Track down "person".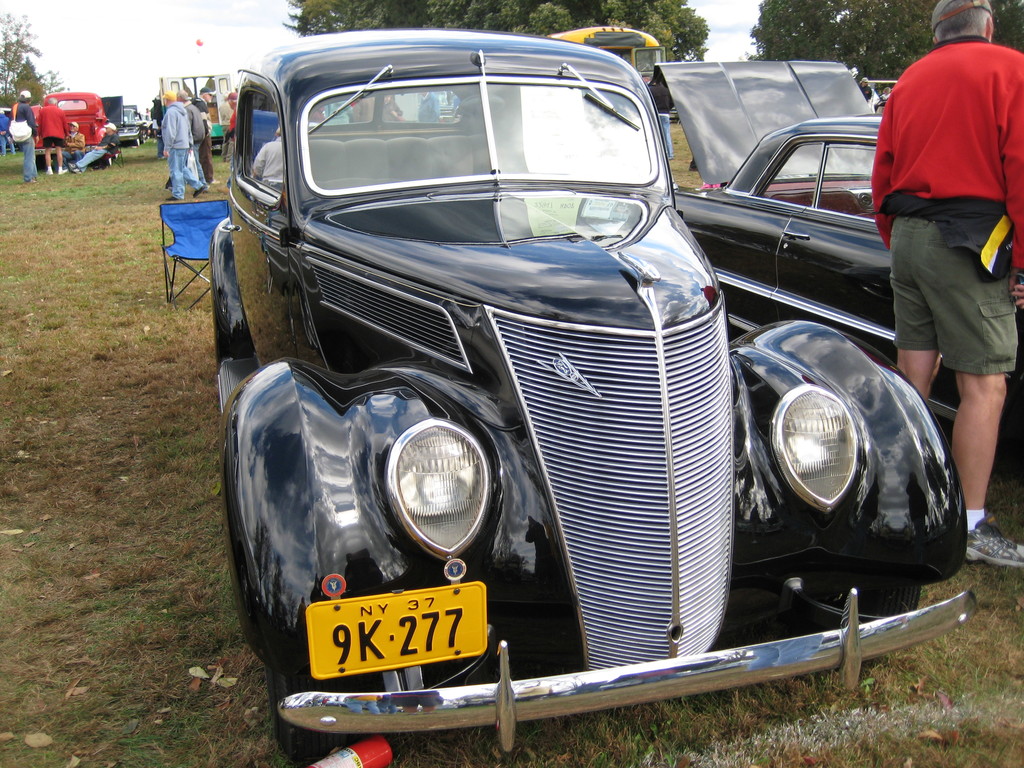
Tracked to <bbox>872, 0, 1014, 521</bbox>.
